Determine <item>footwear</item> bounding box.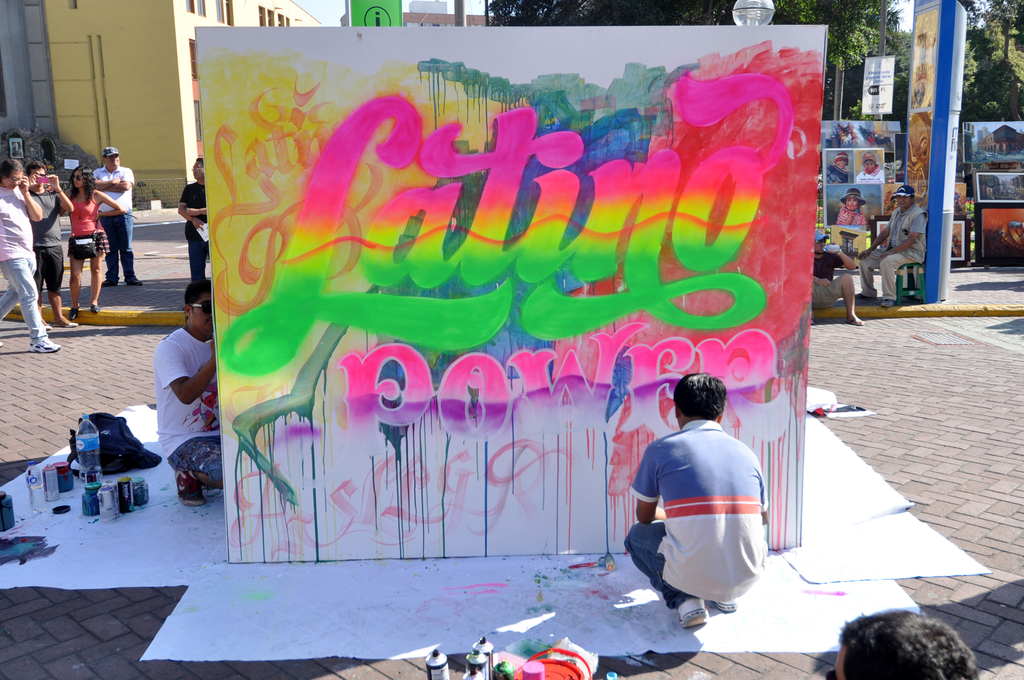
Determined: select_region(879, 299, 897, 309).
